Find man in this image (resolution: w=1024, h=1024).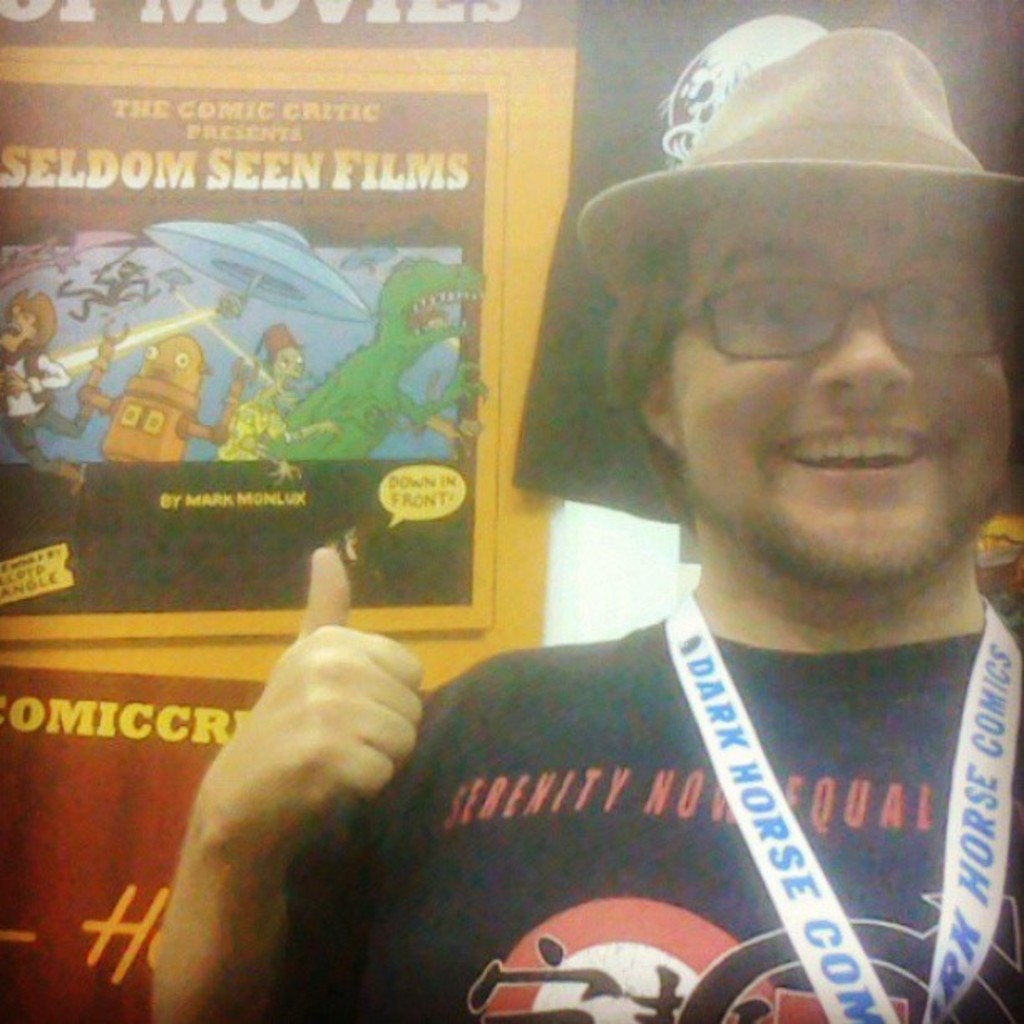
detection(159, 0, 1022, 1022).
